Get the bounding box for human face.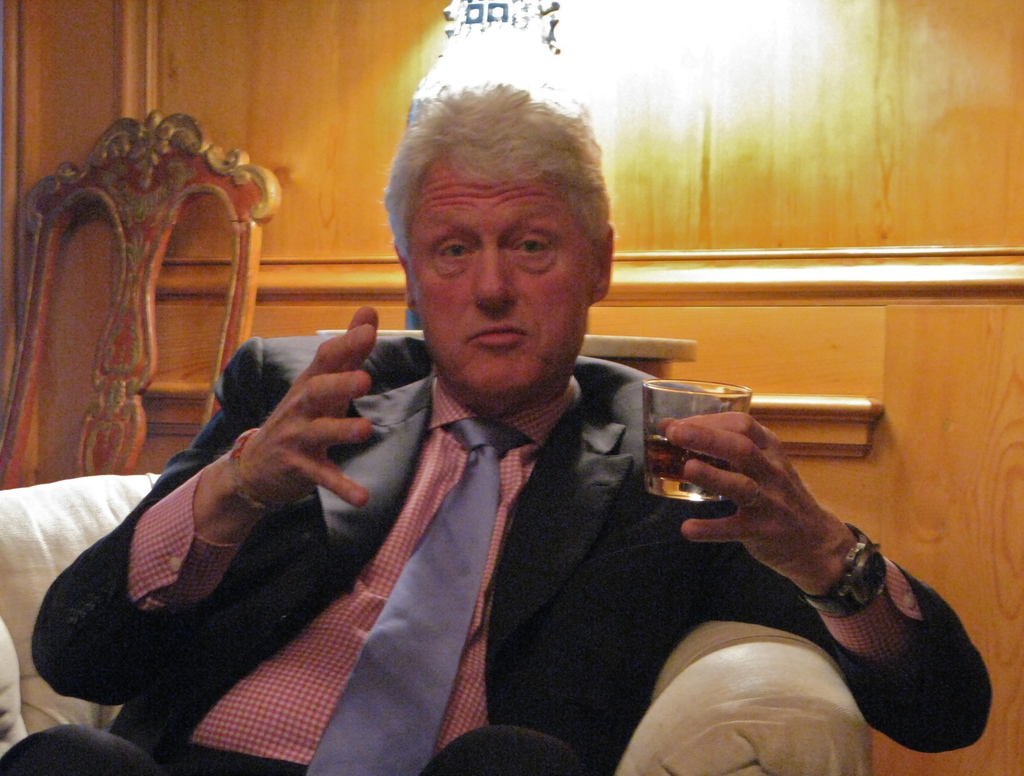
l=410, t=168, r=598, b=395.
